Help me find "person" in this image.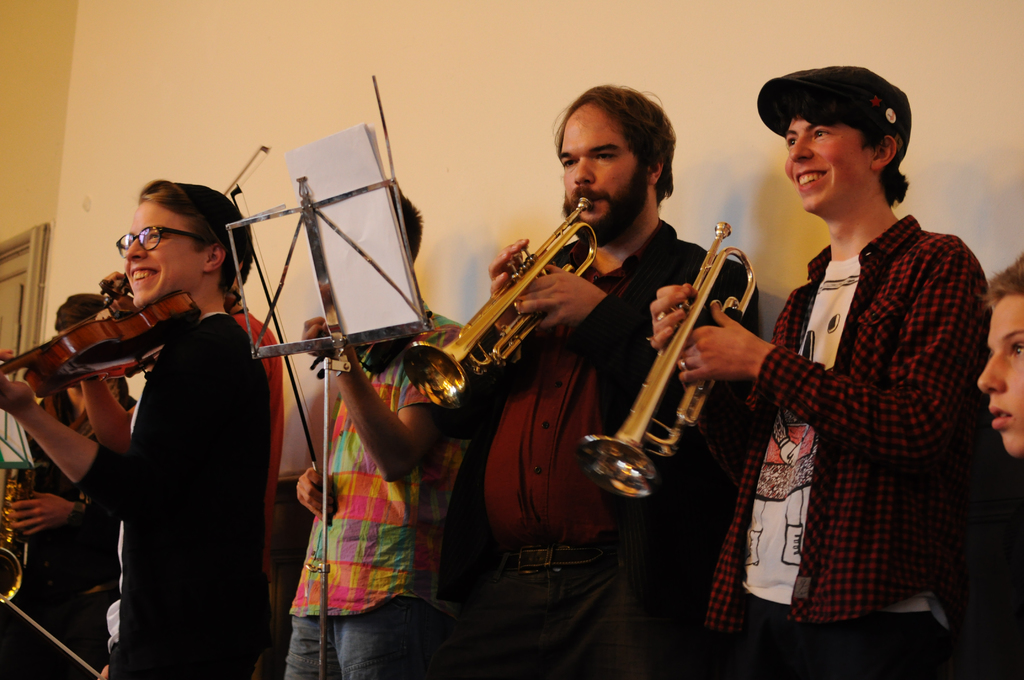
Found it: x1=975 y1=252 x2=1023 y2=464.
